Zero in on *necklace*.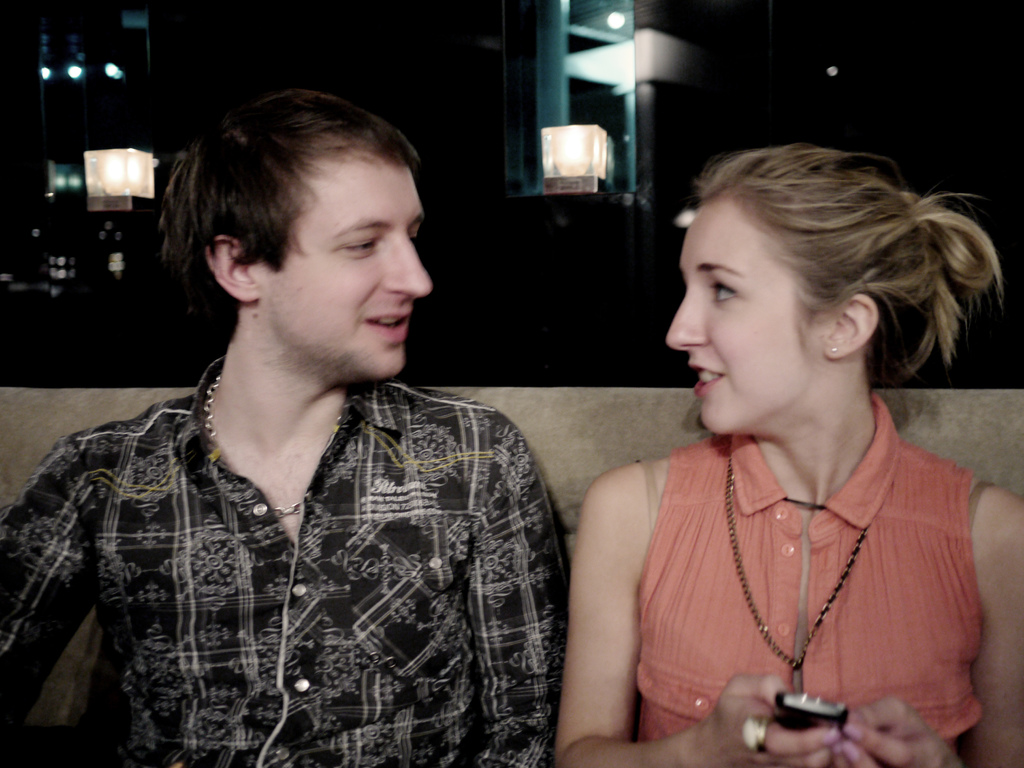
Zeroed in: crop(204, 373, 298, 515).
